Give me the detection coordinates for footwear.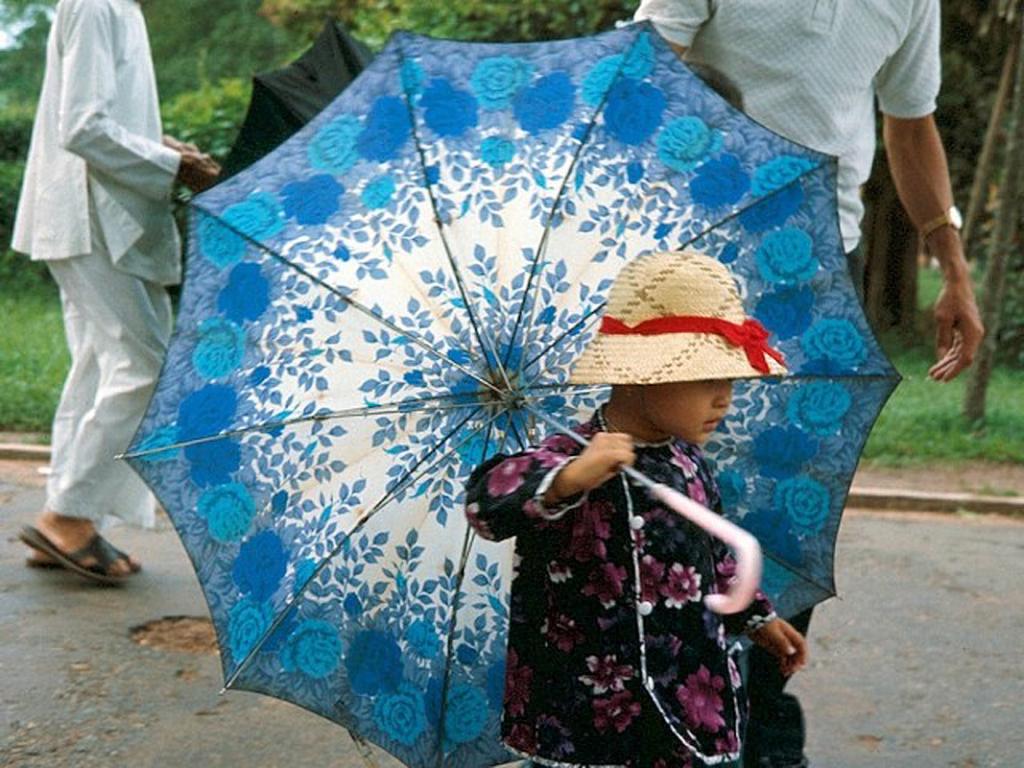
24, 525, 148, 566.
